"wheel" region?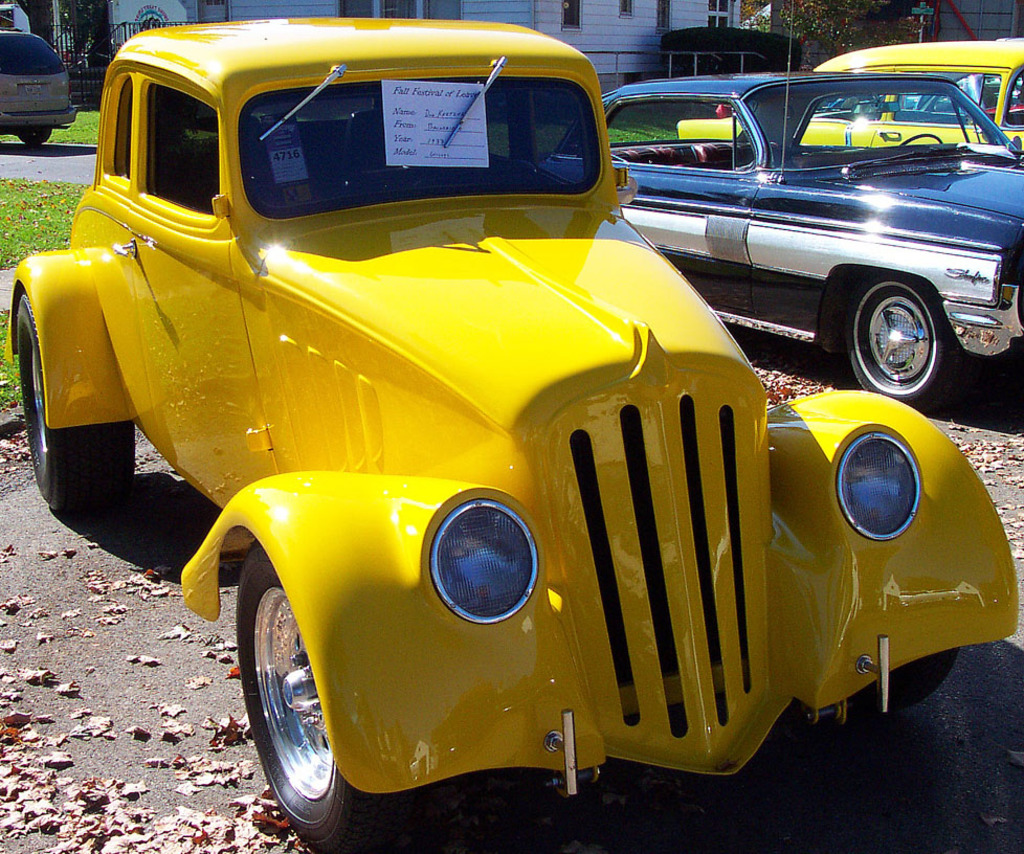
locate(19, 129, 51, 147)
